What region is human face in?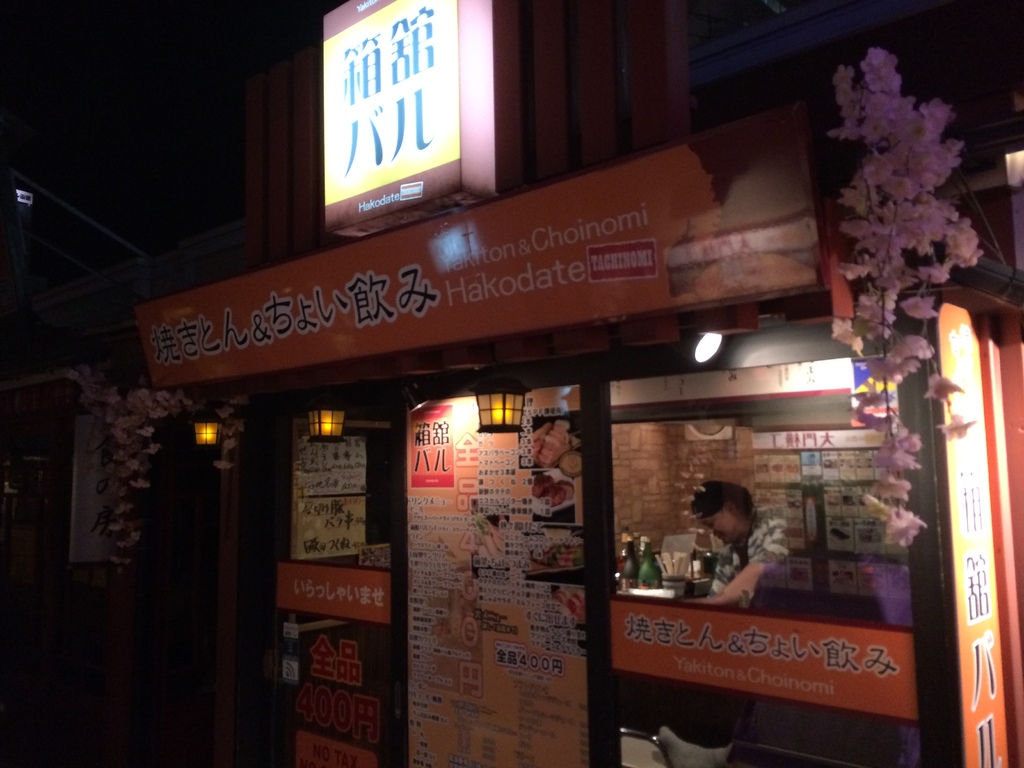
detection(689, 506, 732, 543).
